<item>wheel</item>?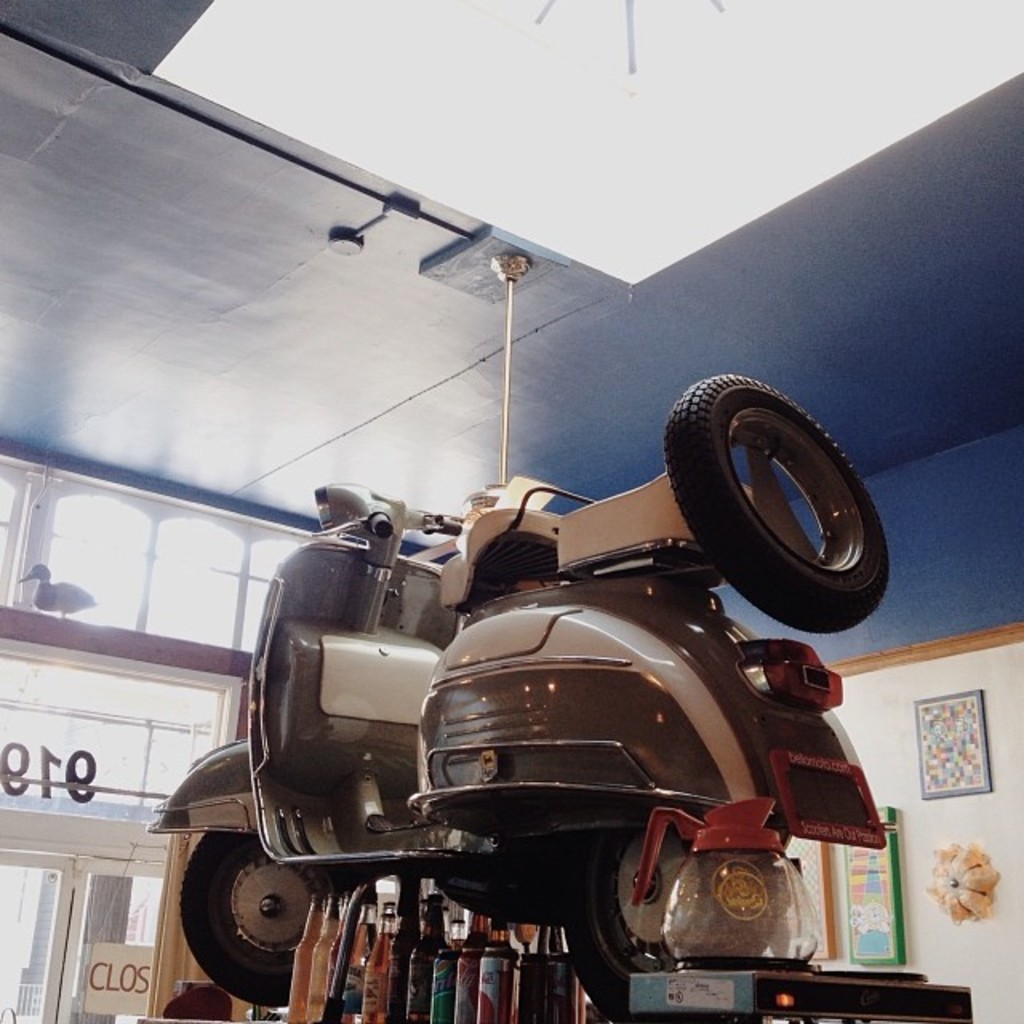
{"x1": 659, "y1": 371, "x2": 888, "y2": 635}
